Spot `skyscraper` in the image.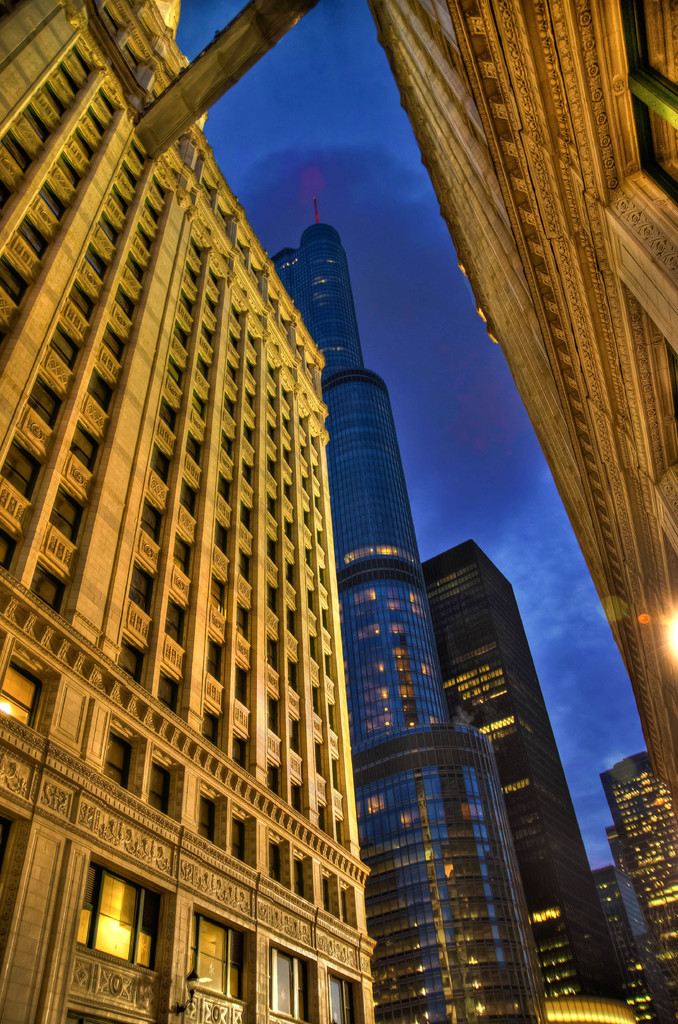
`skyscraper` found at detection(342, 0, 677, 786).
